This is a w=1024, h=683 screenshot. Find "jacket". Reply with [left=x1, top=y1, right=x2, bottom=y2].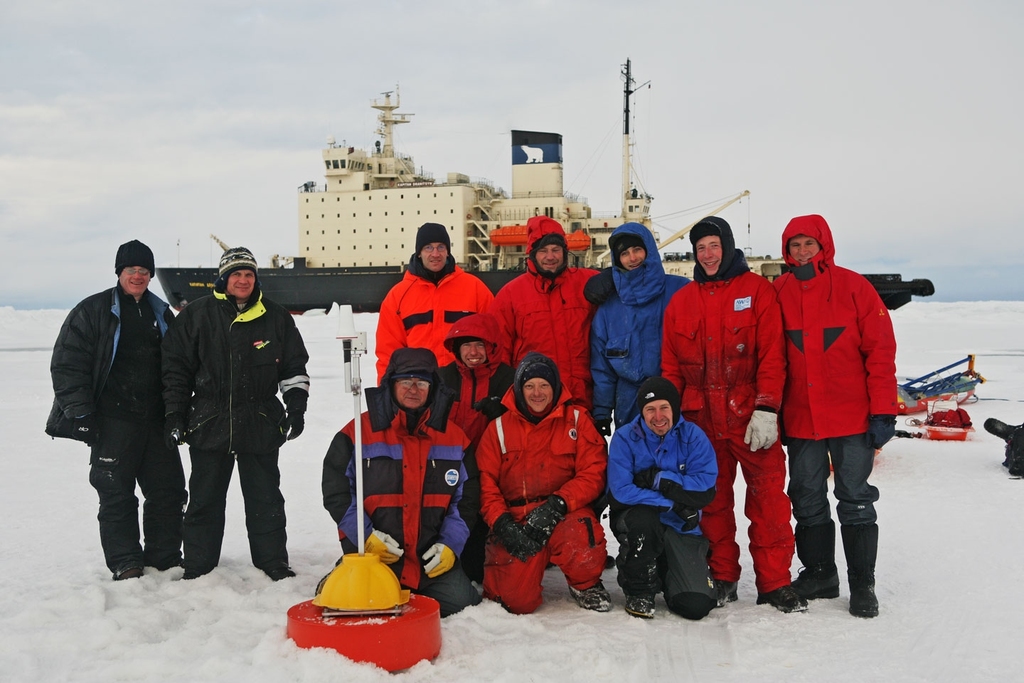
[left=493, top=211, right=598, bottom=401].
